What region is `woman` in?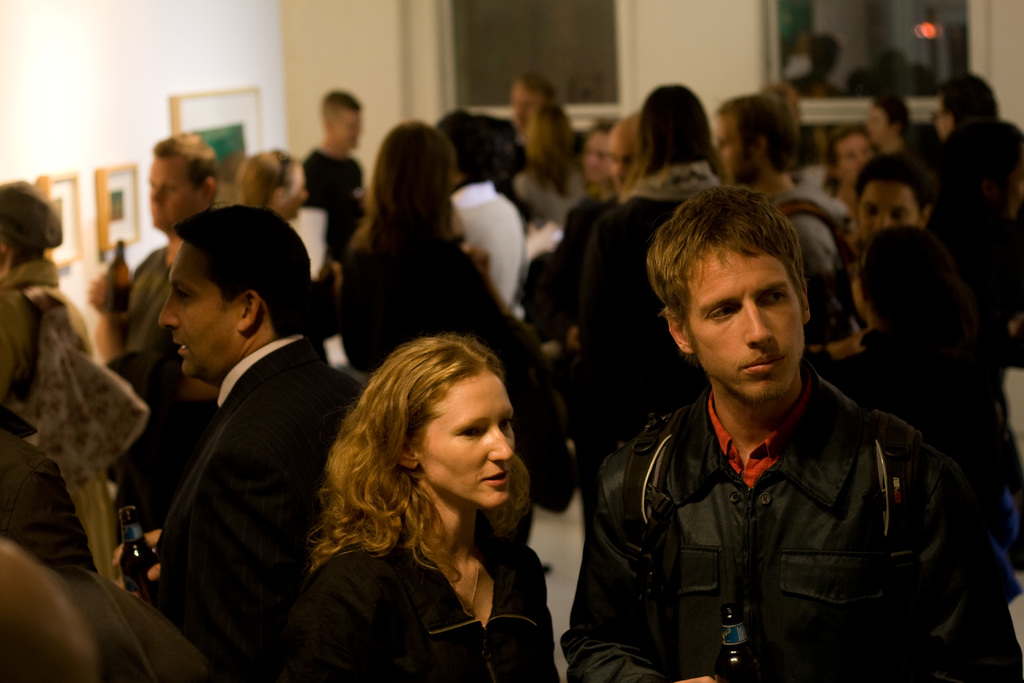
box=[348, 118, 569, 502].
